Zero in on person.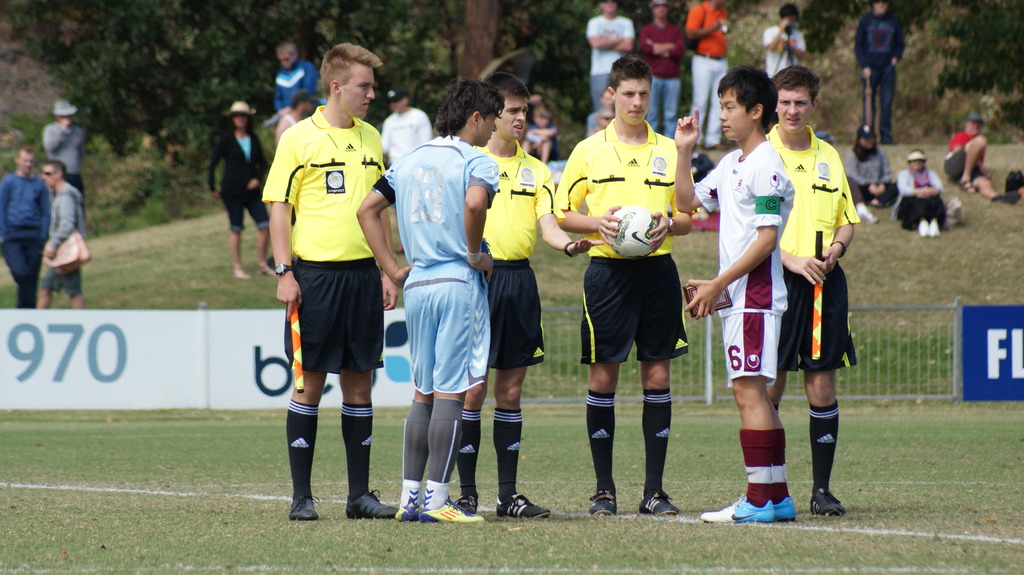
Zeroed in: Rect(33, 156, 88, 310).
